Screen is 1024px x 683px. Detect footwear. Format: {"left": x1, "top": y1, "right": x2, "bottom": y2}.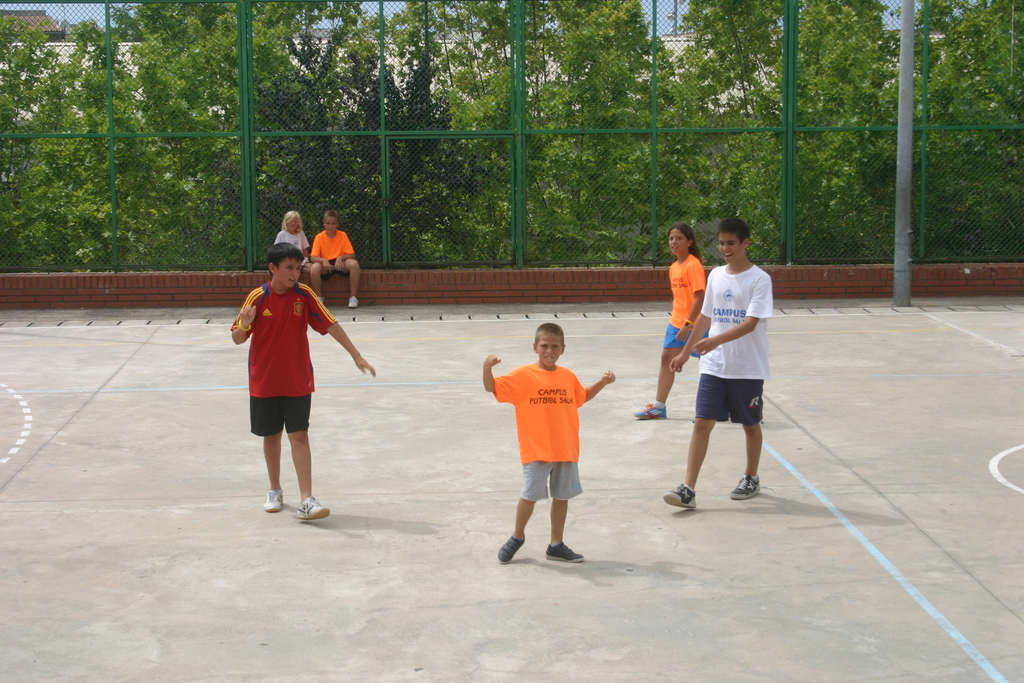
{"left": 498, "top": 513, "right": 573, "bottom": 569}.
